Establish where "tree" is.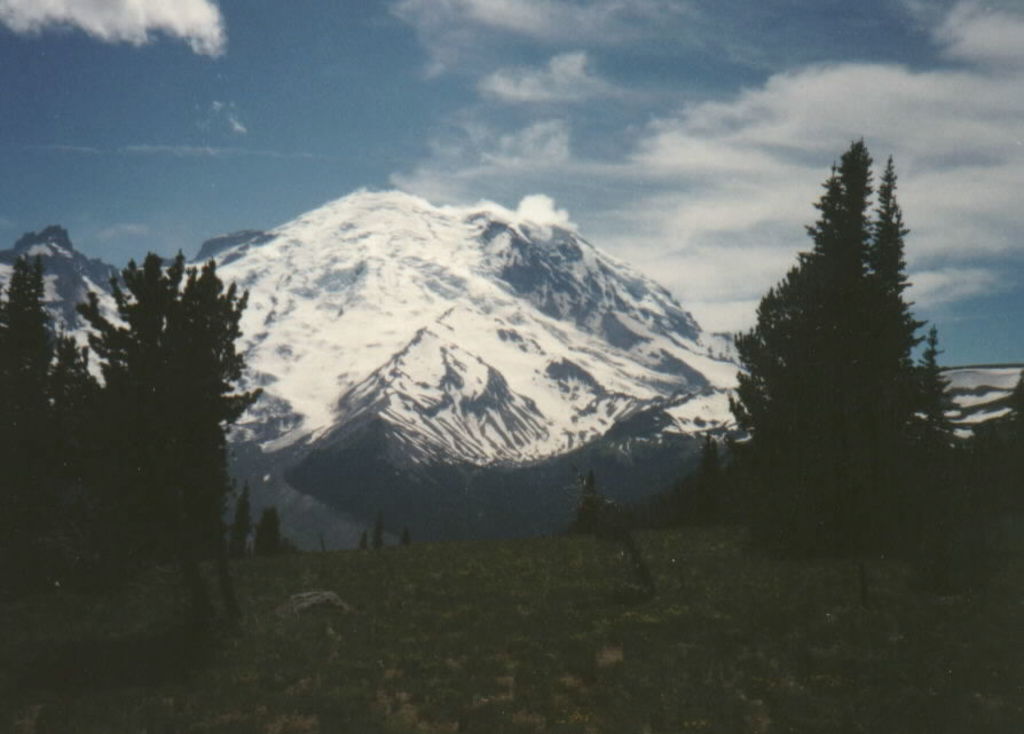
Established at crop(726, 125, 967, 515).
